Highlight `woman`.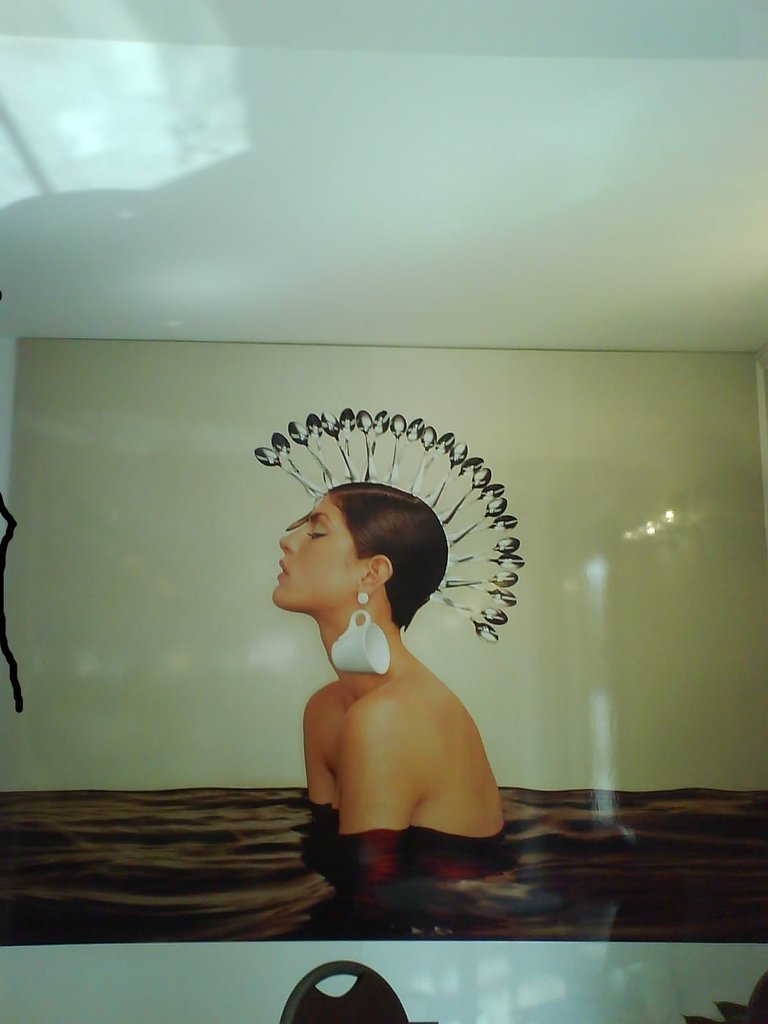
Highlighted region: bbox=[264, 483, 532, 893].
